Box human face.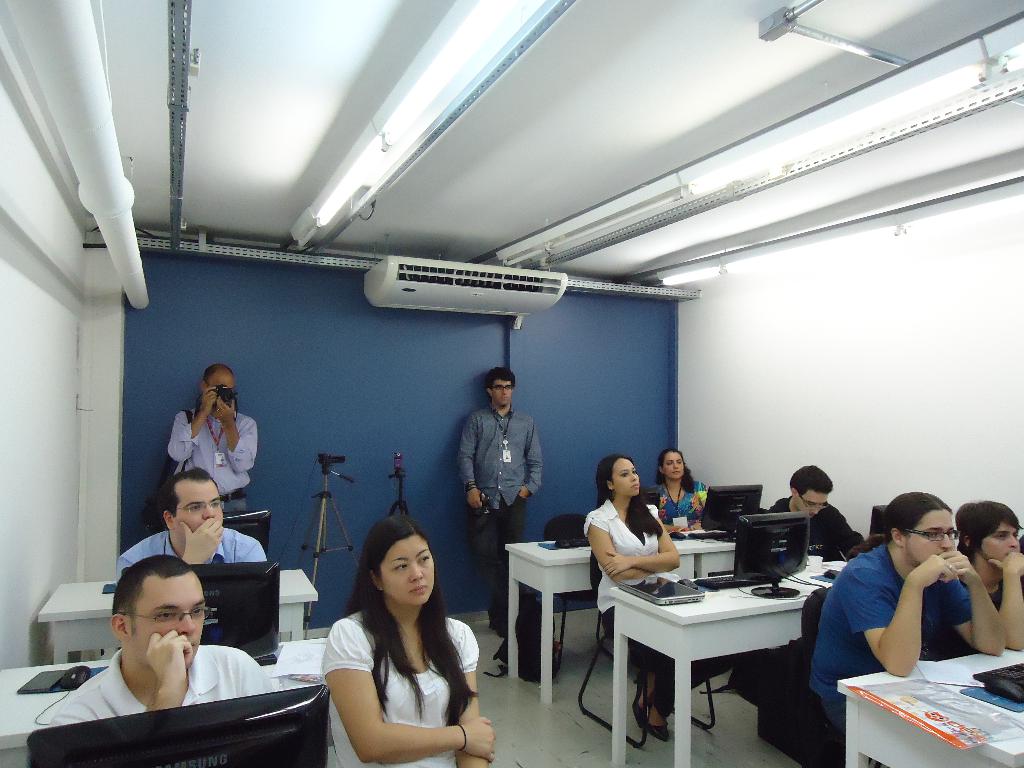
<box>129,577,209,674</box>.
